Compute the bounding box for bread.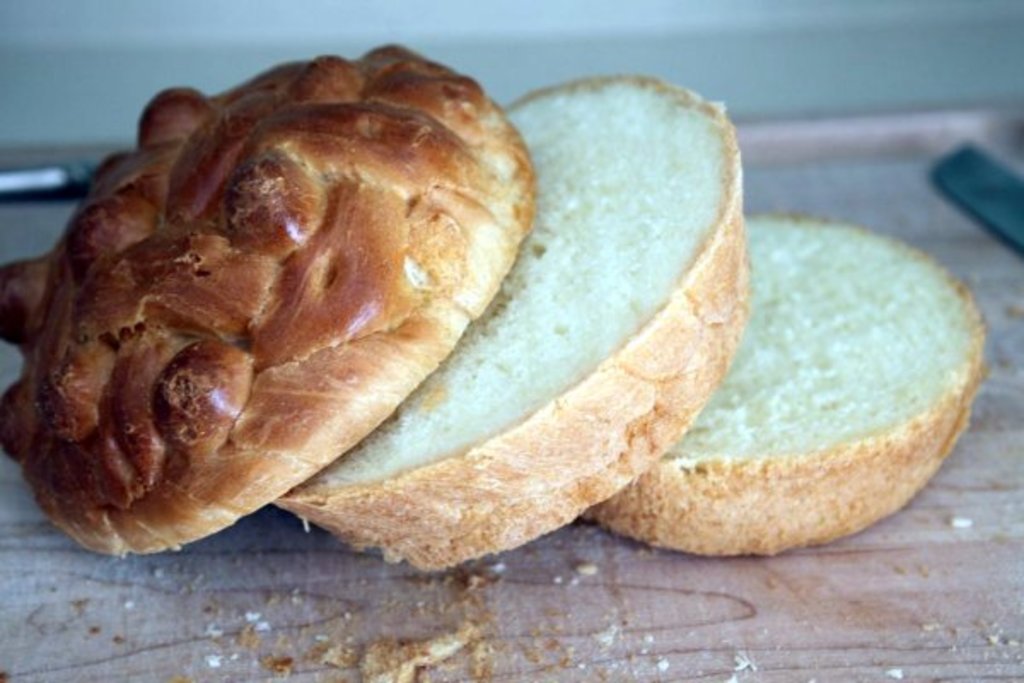
[x1=589, y1=210, x2=993, y2=557].
